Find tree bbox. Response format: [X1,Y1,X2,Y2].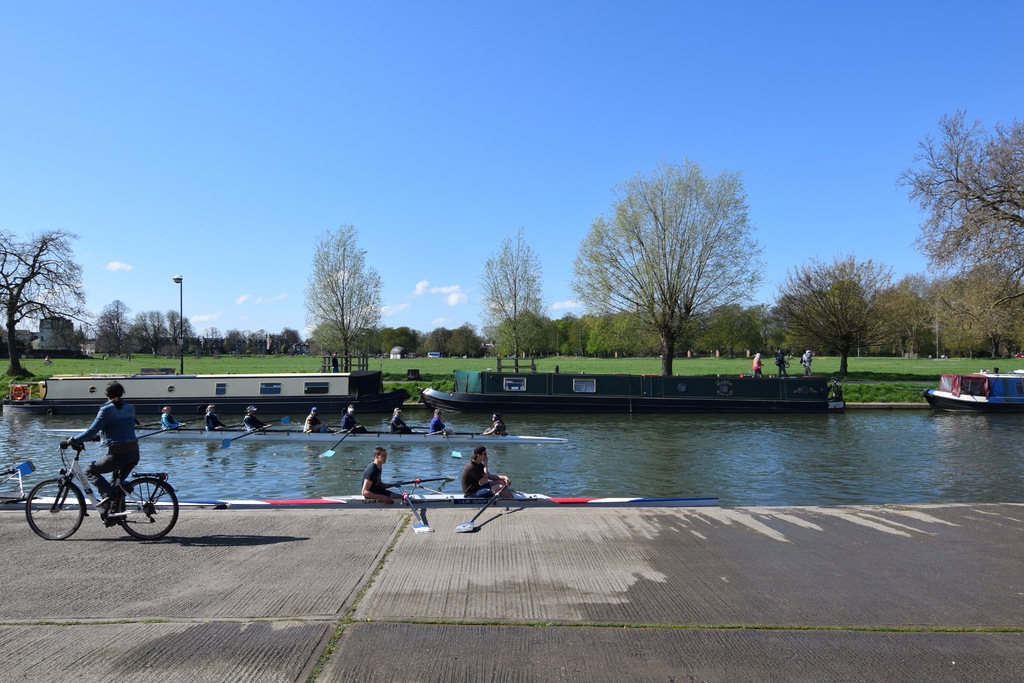
[544,309,653,357].
